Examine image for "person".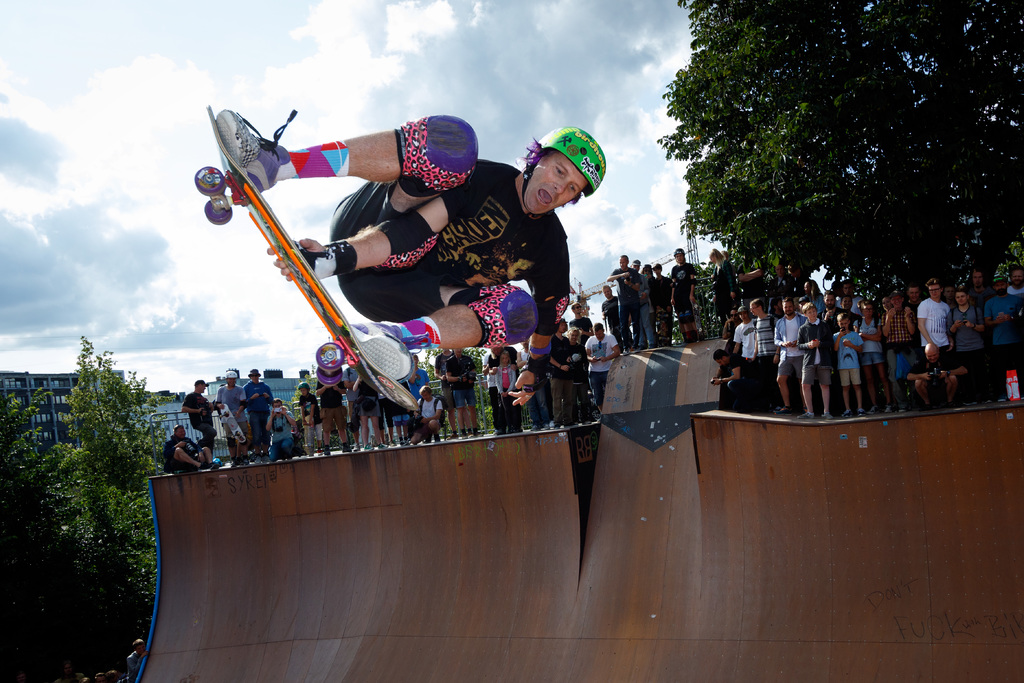
Examination result: select_region(795, 304, 837, 415).
